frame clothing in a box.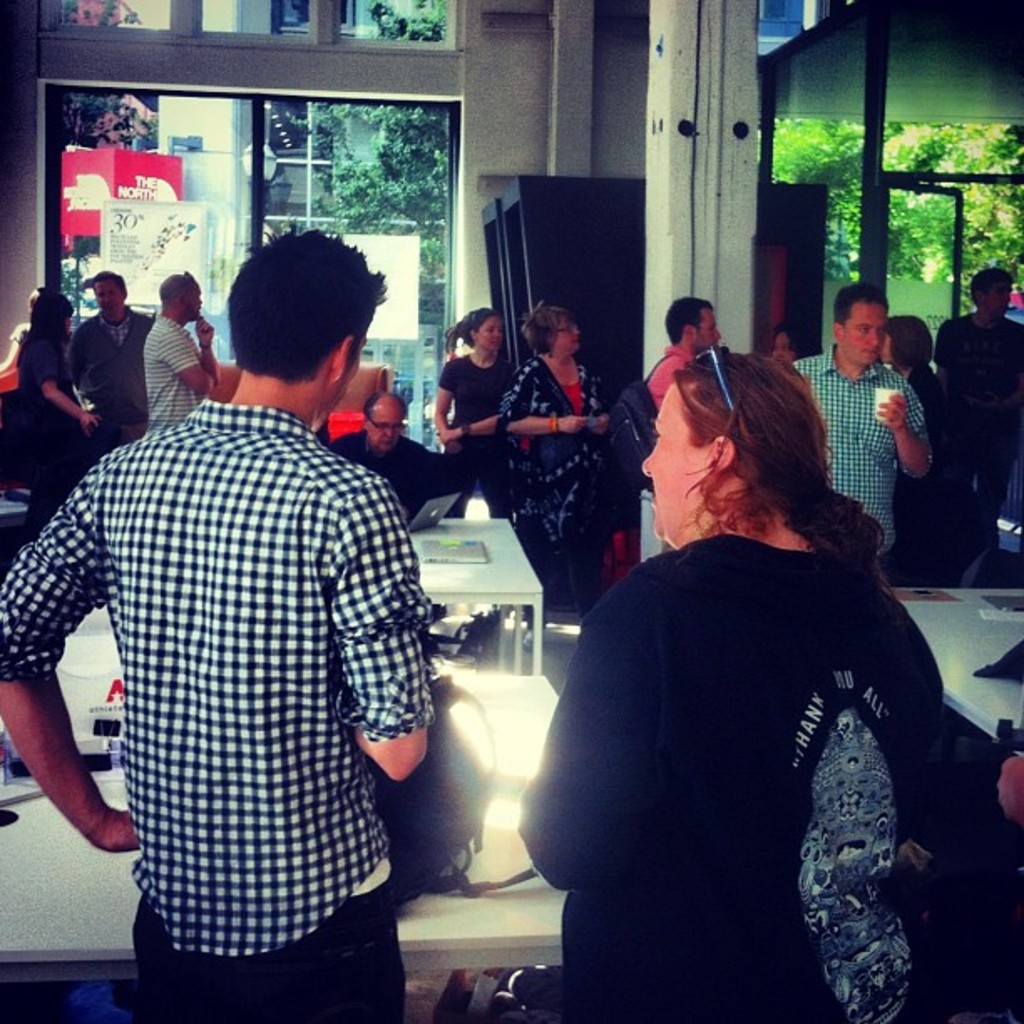
328 423 450 525.
